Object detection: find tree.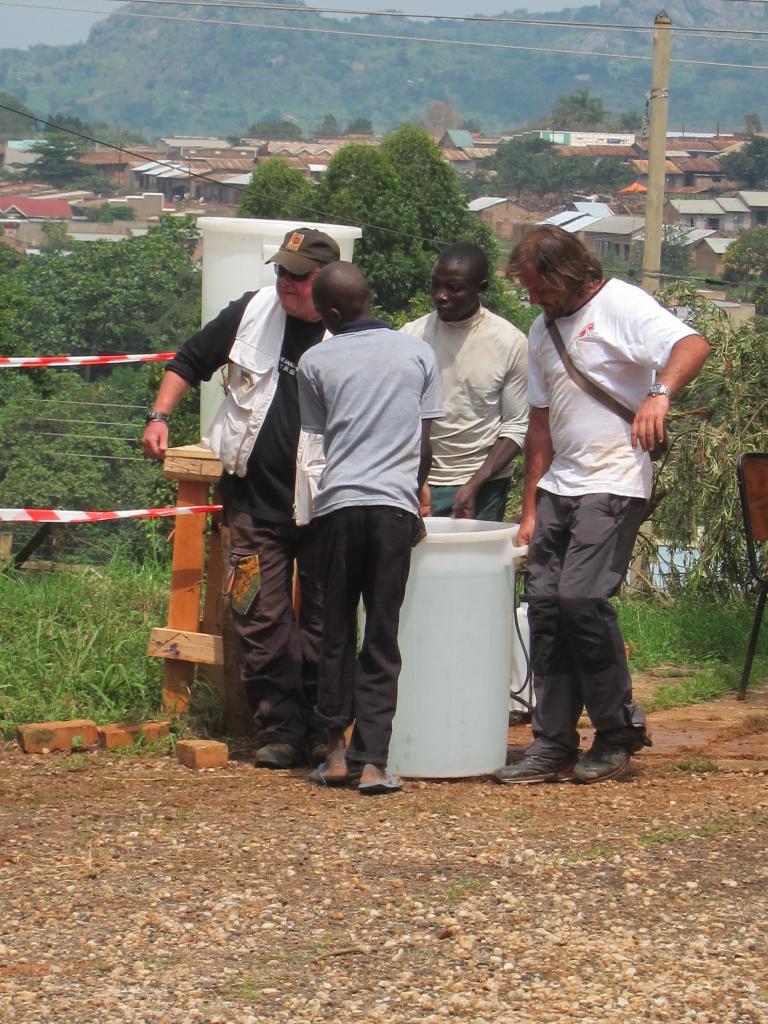
[left=479, top=134, right=556, bottom=197].
